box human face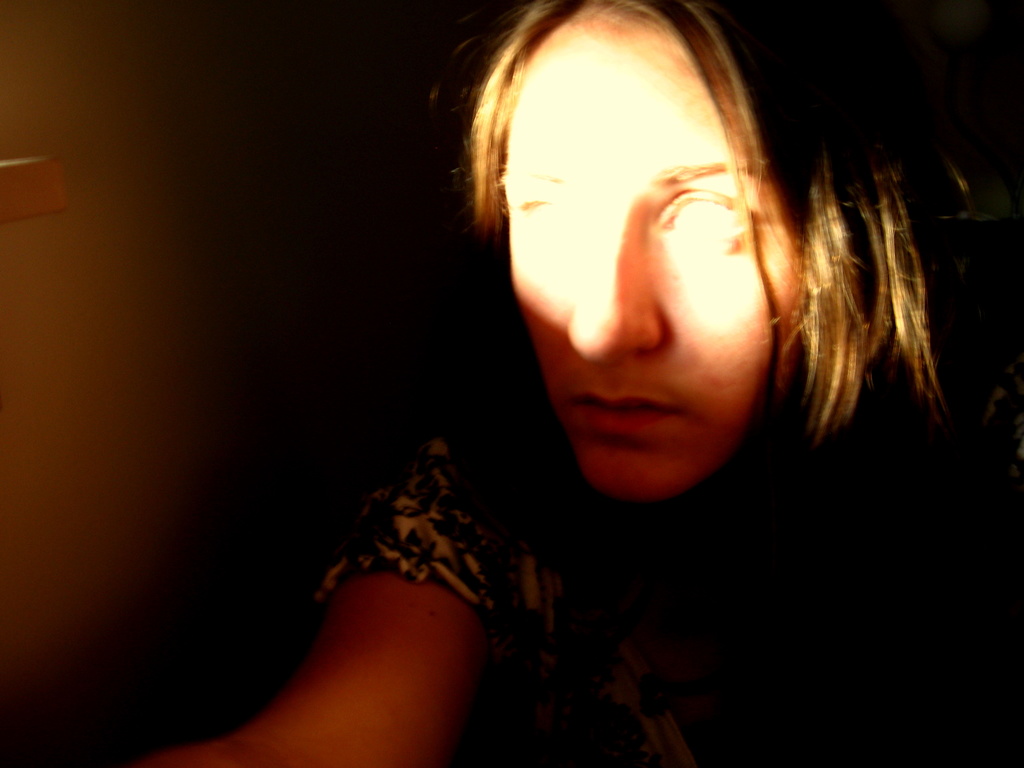
Rect(509, 13, 792, 506)
